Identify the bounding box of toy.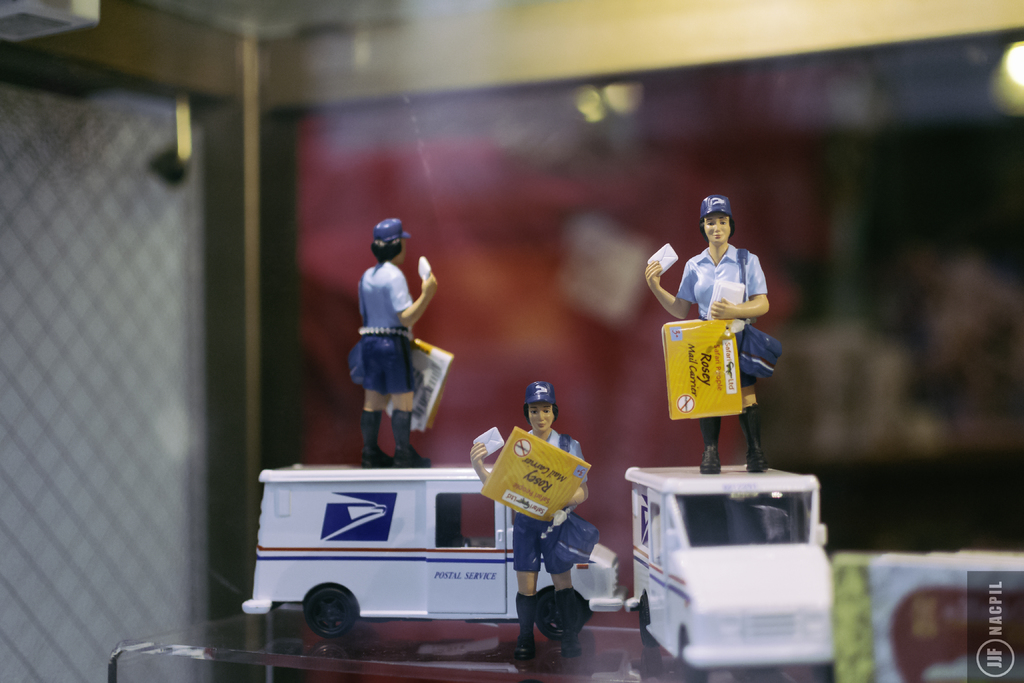
bbox=(627, 465, 837, 682).
